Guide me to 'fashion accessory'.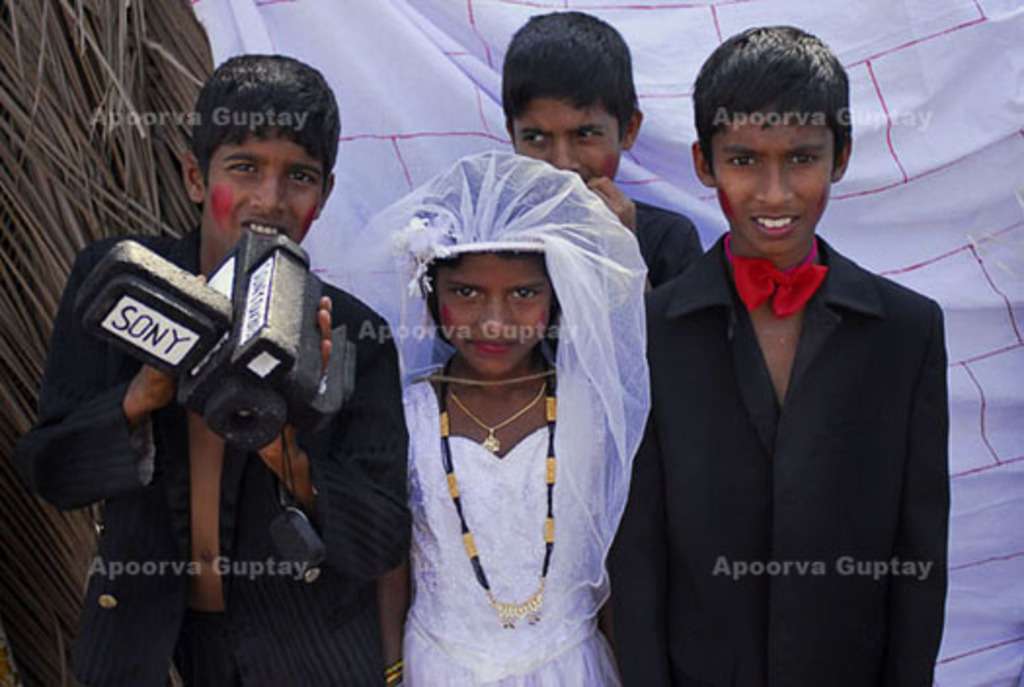
Guidance: {"left": 384, "top": 660, "right": 404, "bottom": 685}.
